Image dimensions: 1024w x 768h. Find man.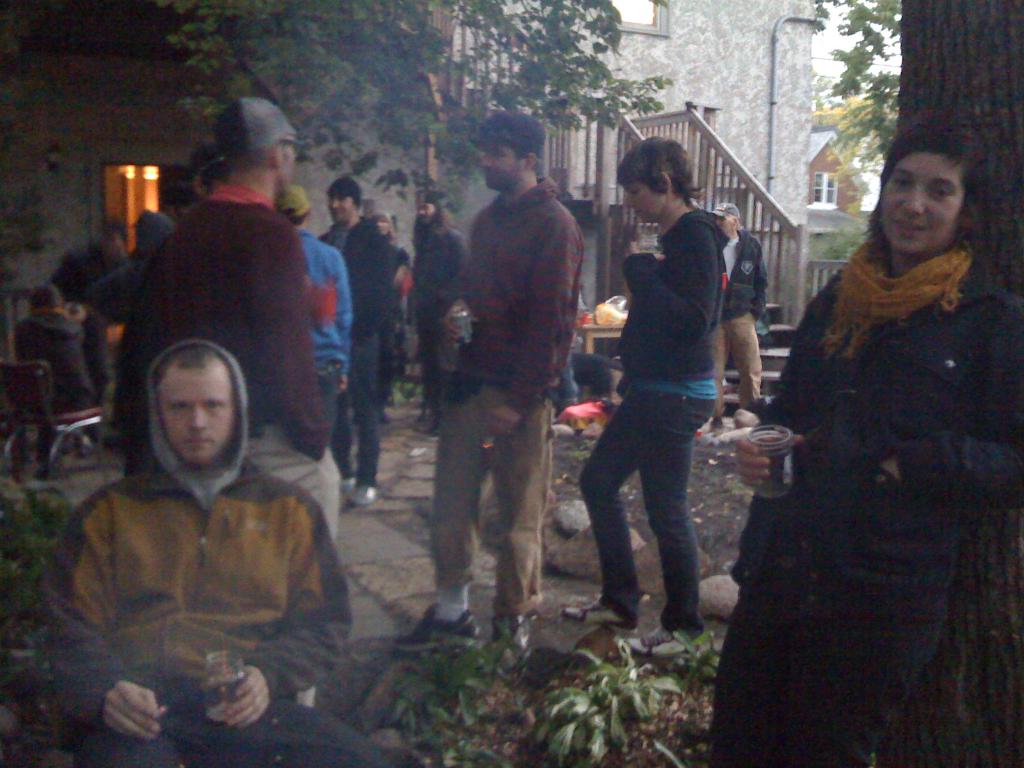
{"x1": 407, "y1": 128, "x2": 591, "y2": 655}.
